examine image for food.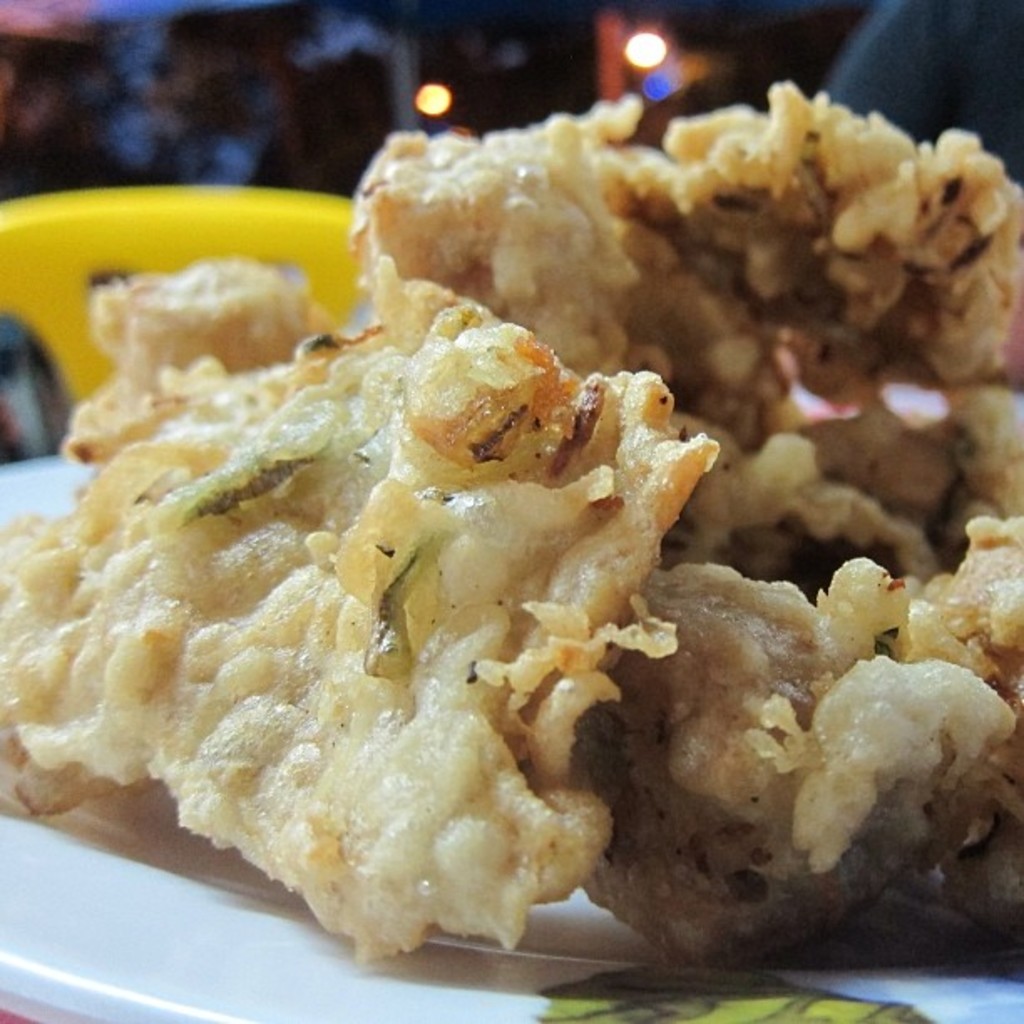
Examination result: box=[328, 49, 1016, 532].
